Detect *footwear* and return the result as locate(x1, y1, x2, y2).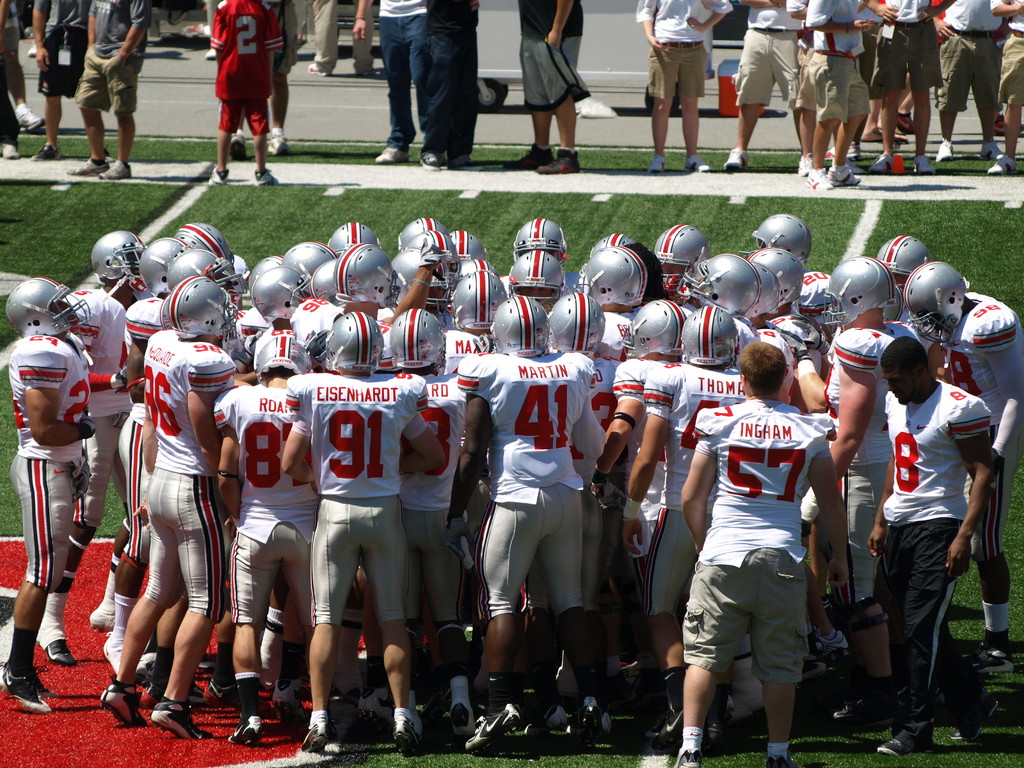
locate(551, 147, 584, 173).
